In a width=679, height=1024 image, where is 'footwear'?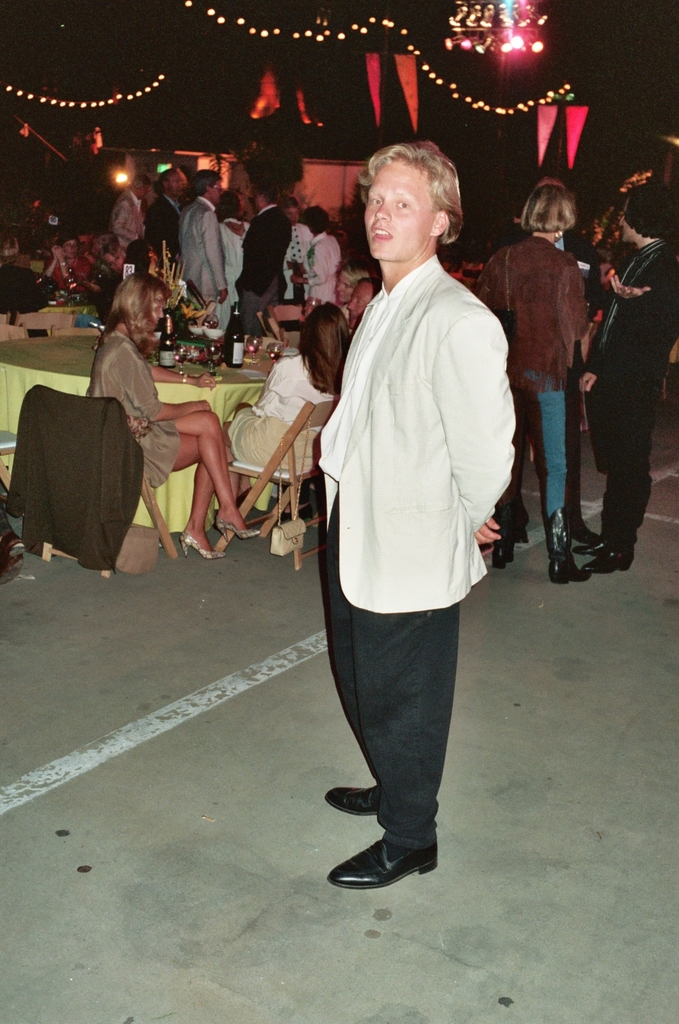
rect(576, 543, 635, 576).
